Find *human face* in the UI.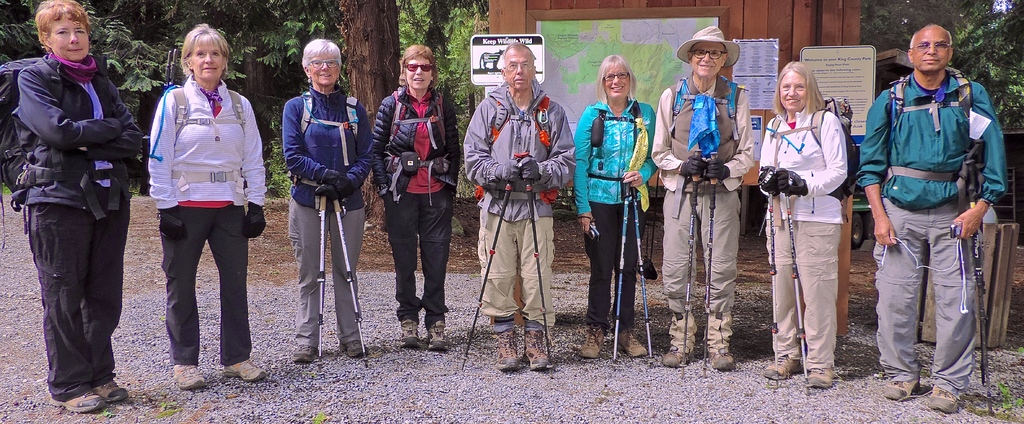
UI element at [x1=195, y1=42, x2=219, y2=78].
